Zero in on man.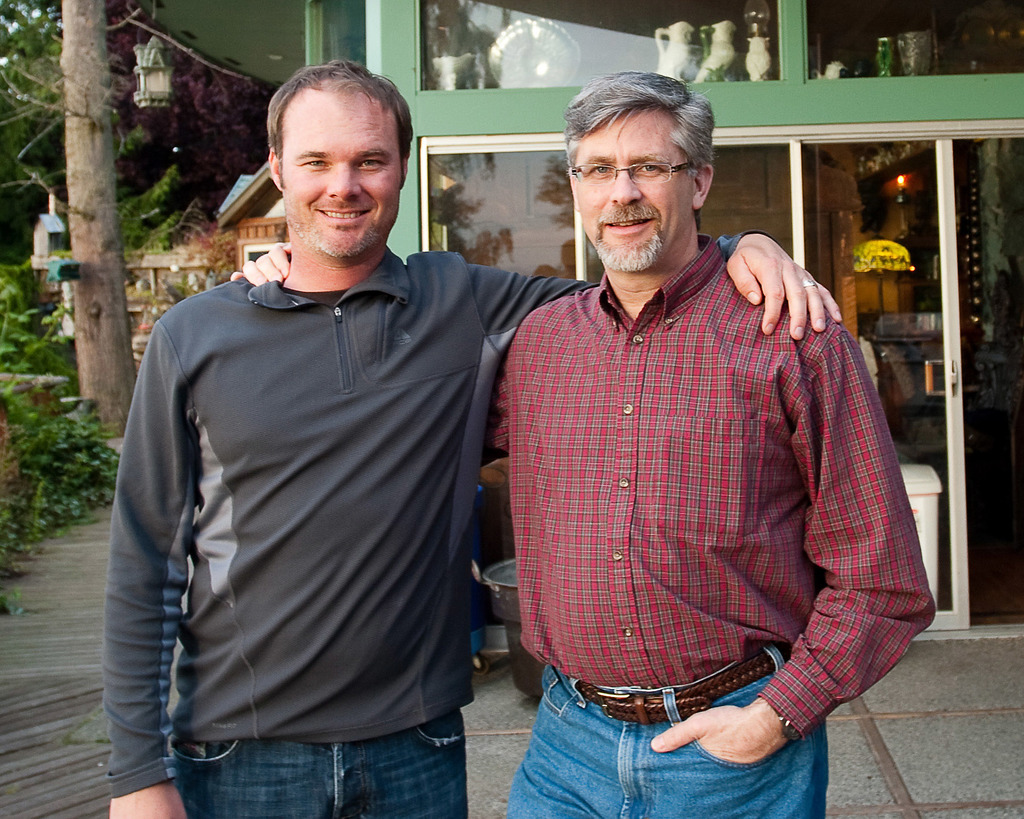
Zeroed in: 232, 67, 937, 818.
